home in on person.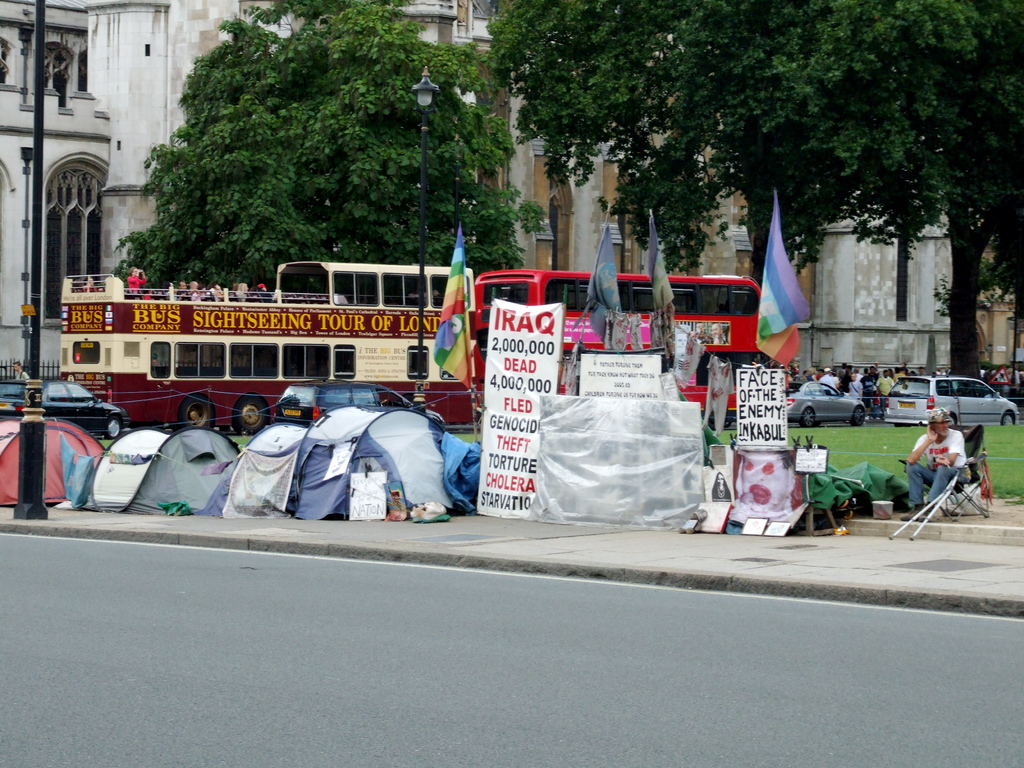
Homed in at x1=128 y1=263 x2=144 y2=296.
